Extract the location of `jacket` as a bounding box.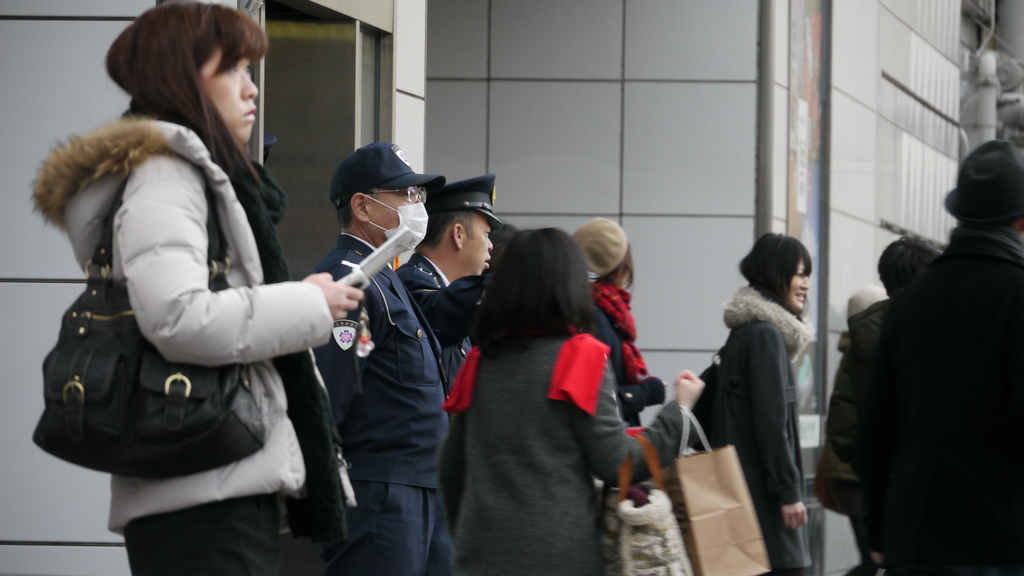
<region>698, 282, 820, 575</region>.
